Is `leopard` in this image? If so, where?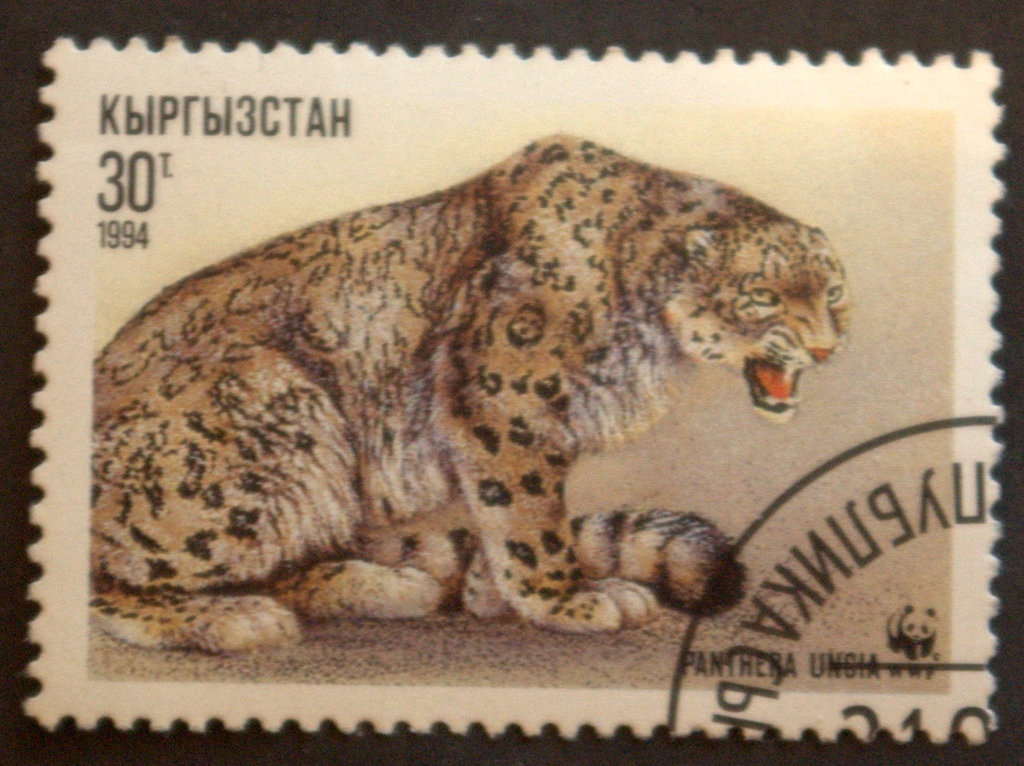
Yes, at <bbox>91, 129, 849, 653</bbox>.
